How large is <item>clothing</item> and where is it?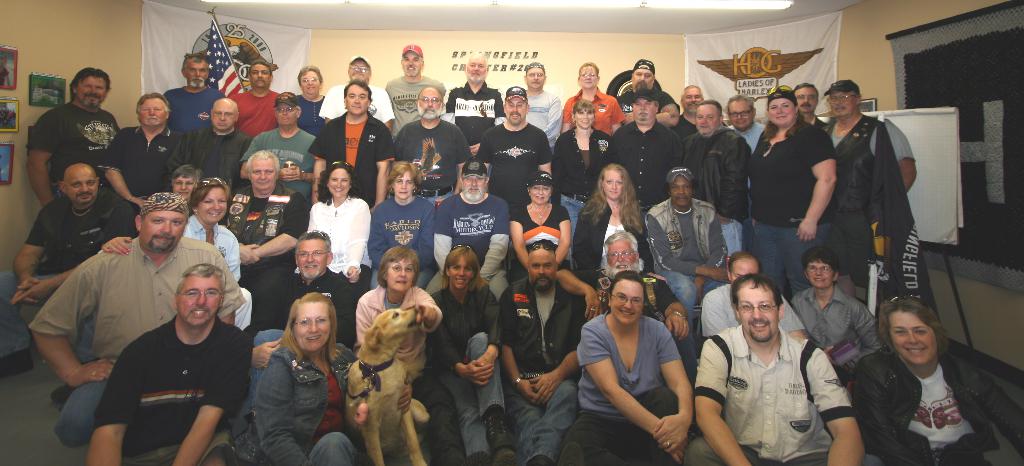
Bounding box: {"left": 557, "top": 81, "right": 623, "bottom": 138}.
